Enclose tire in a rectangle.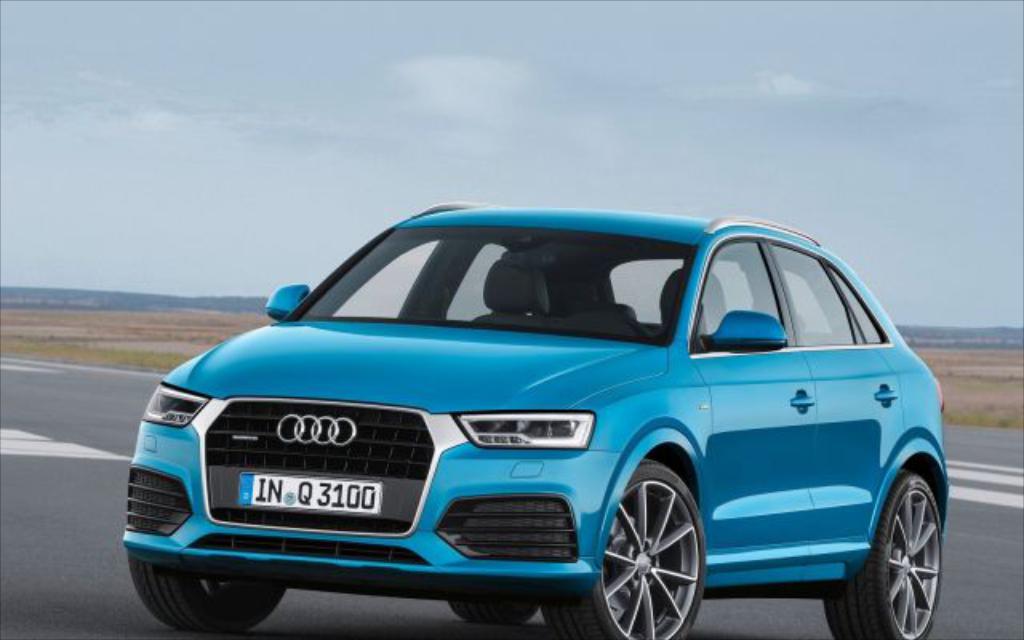
box(126, 552, 294, 638).
